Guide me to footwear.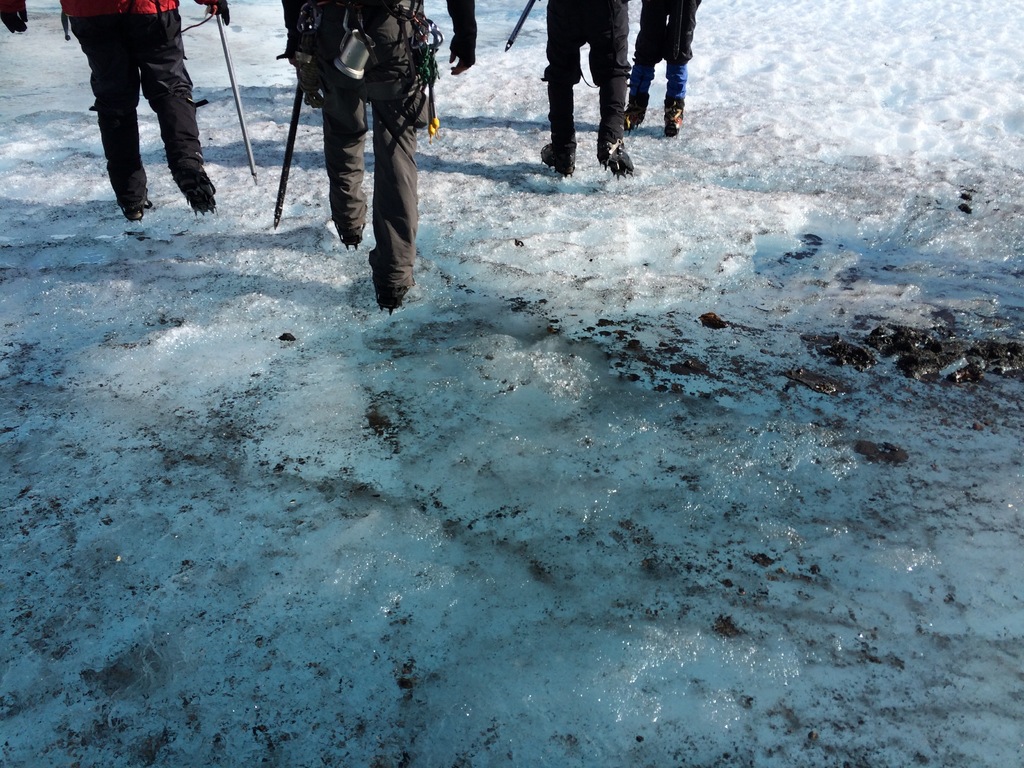
Guidance: 337, 223, 367, 245.
